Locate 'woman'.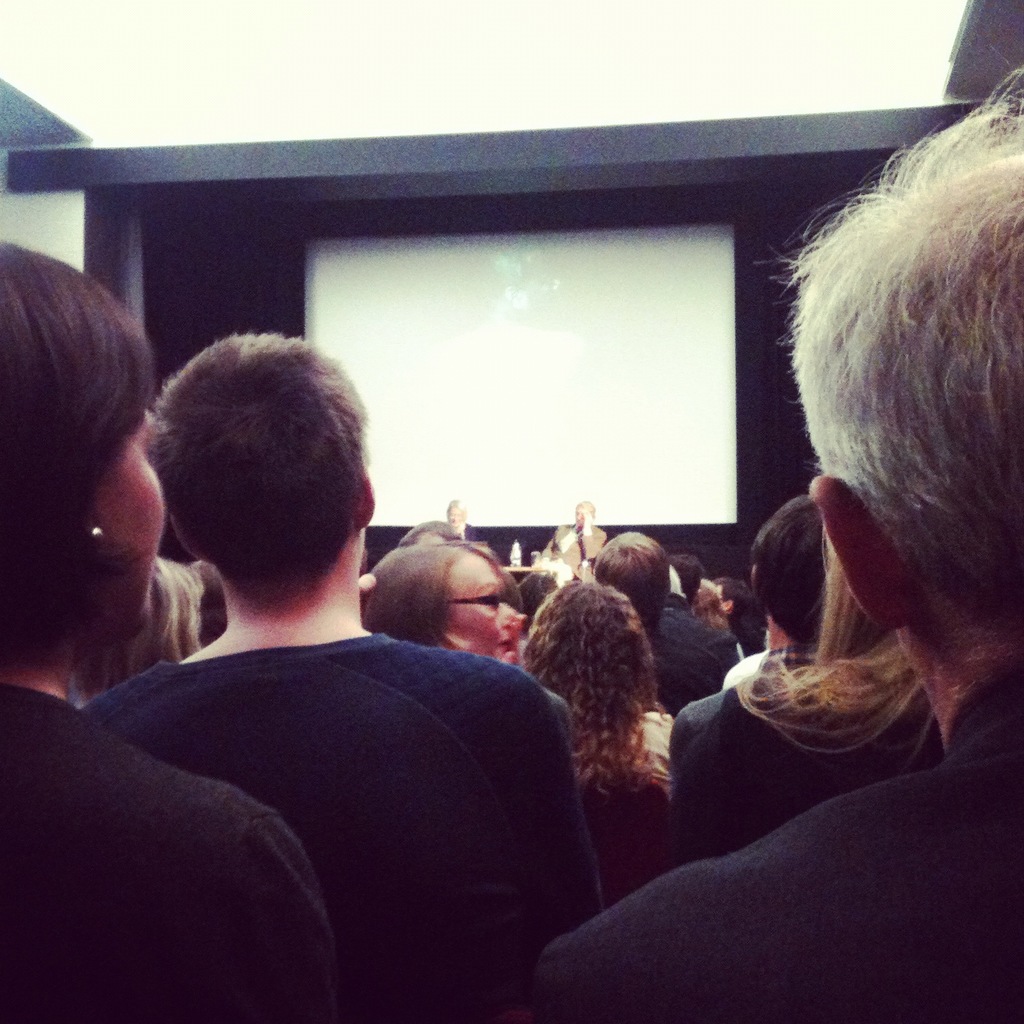
Bounding box: region(357, 541, 525, 669).
